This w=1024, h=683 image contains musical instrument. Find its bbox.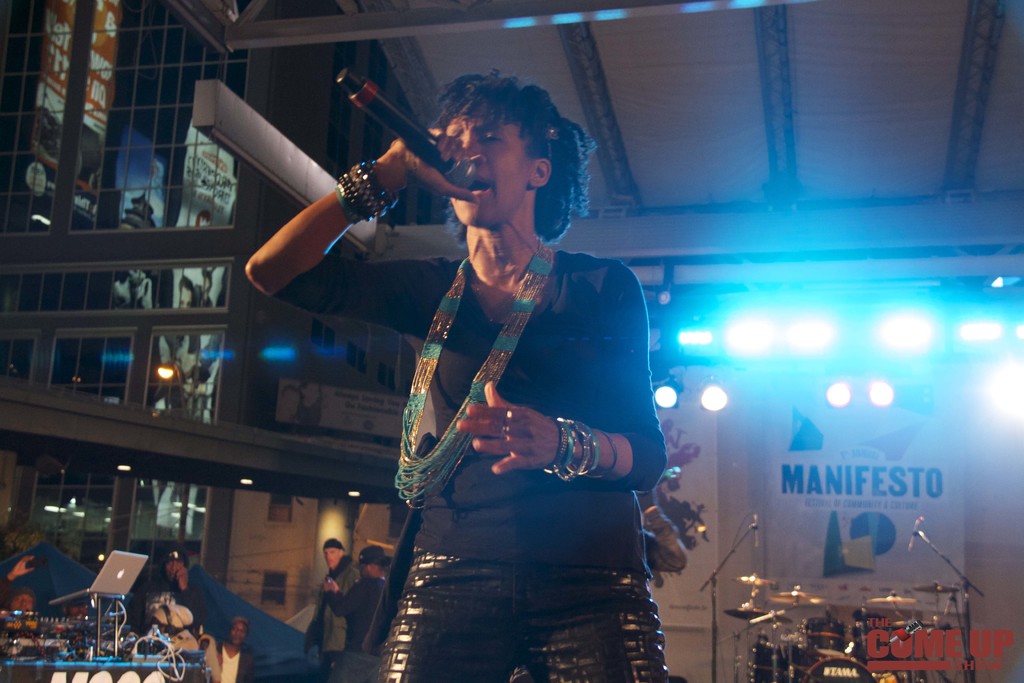
x1=765 y1=584 x2=828 y2=604.
